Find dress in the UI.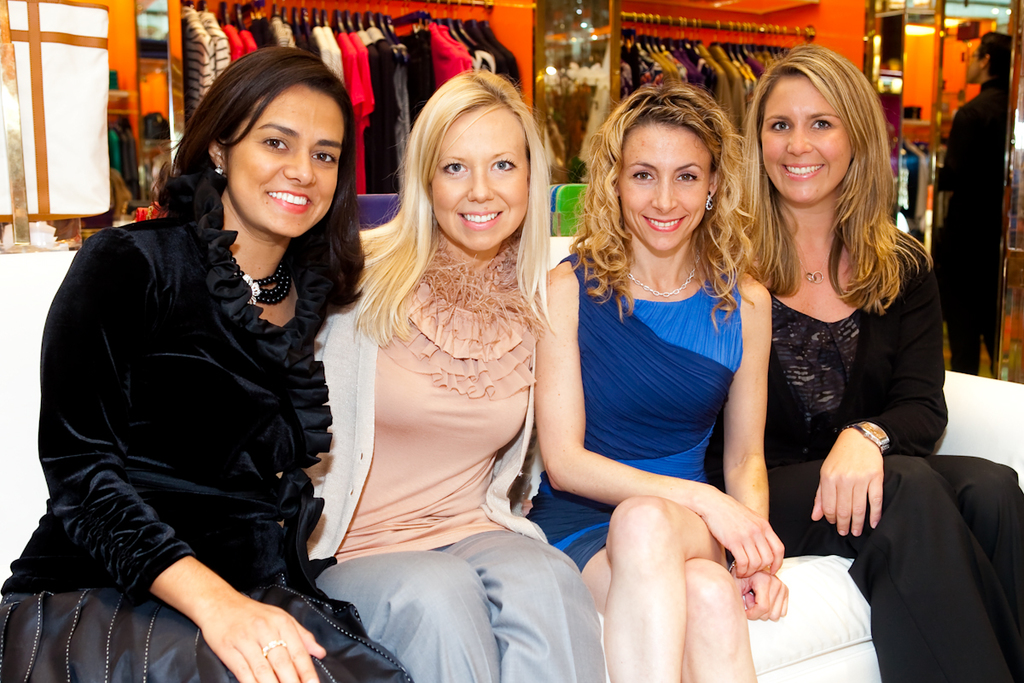
UI element at crop(529, 255, 746, 573).
